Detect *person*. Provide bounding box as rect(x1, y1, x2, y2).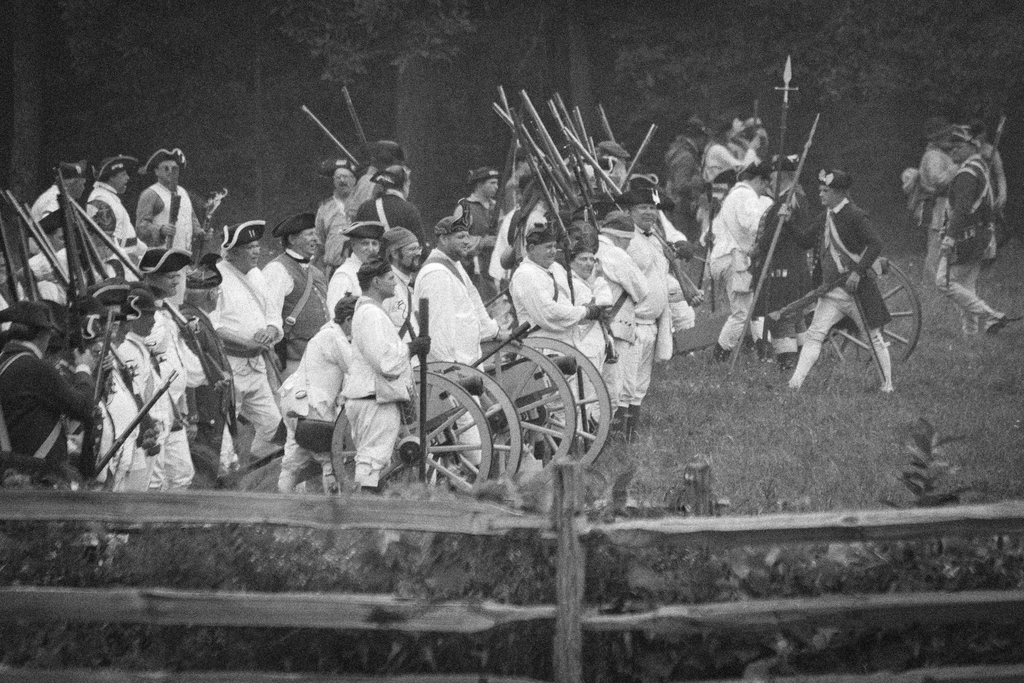
rect(799, 135, 904, 409).
